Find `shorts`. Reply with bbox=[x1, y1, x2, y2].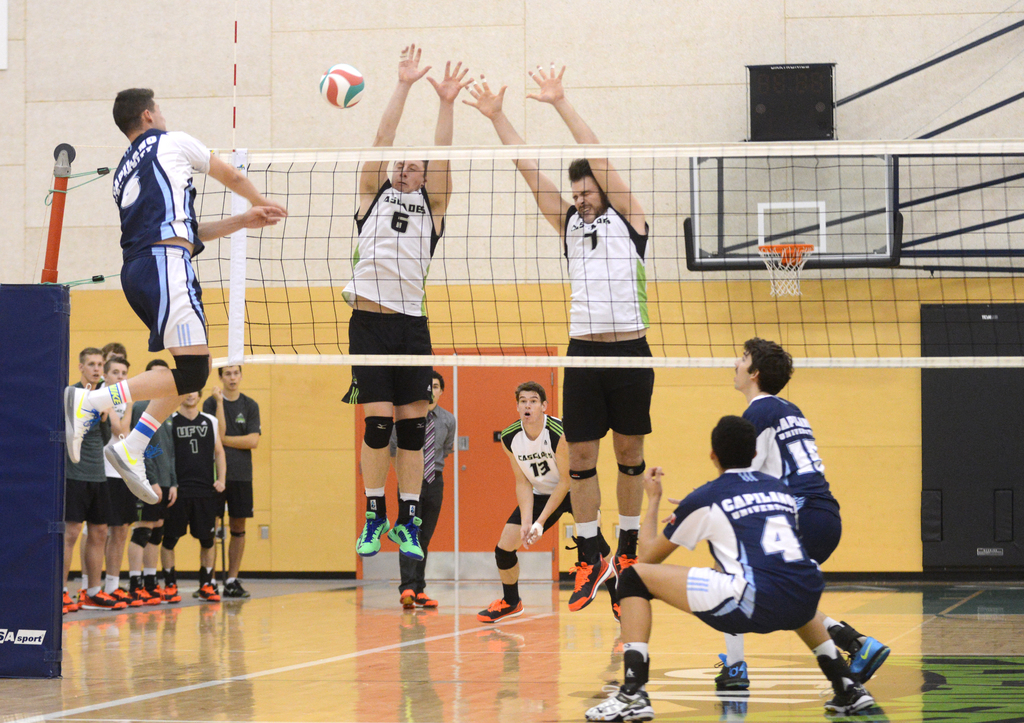
bbox=[561, 332, 654, 441].
